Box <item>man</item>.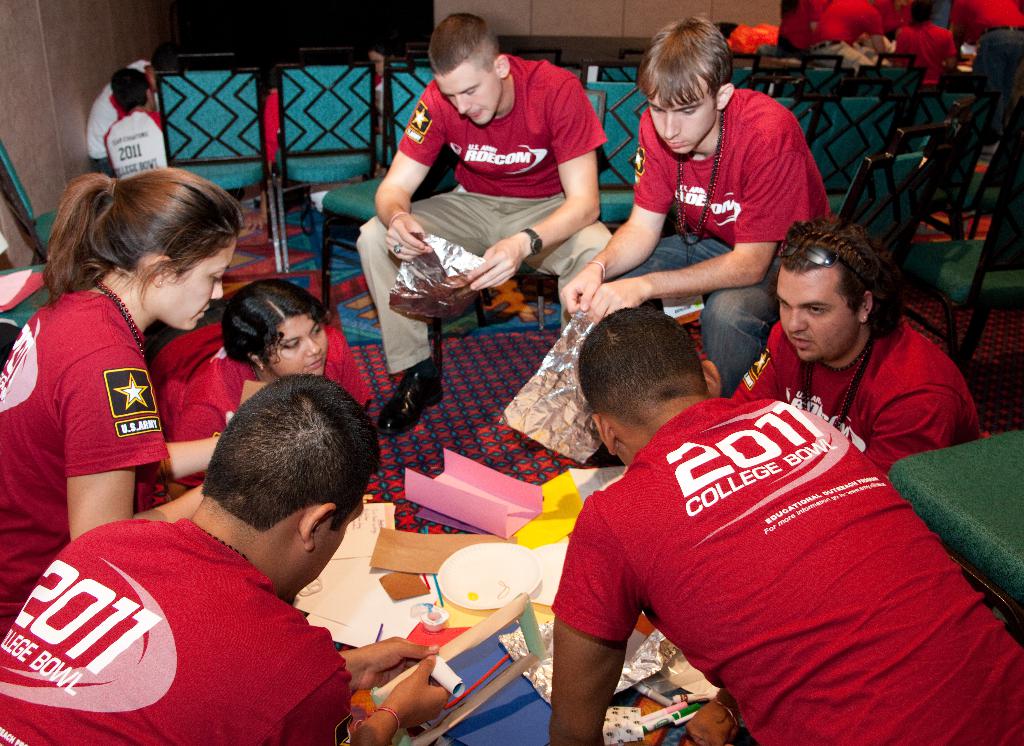
<box>556,10,832,403</box>.
